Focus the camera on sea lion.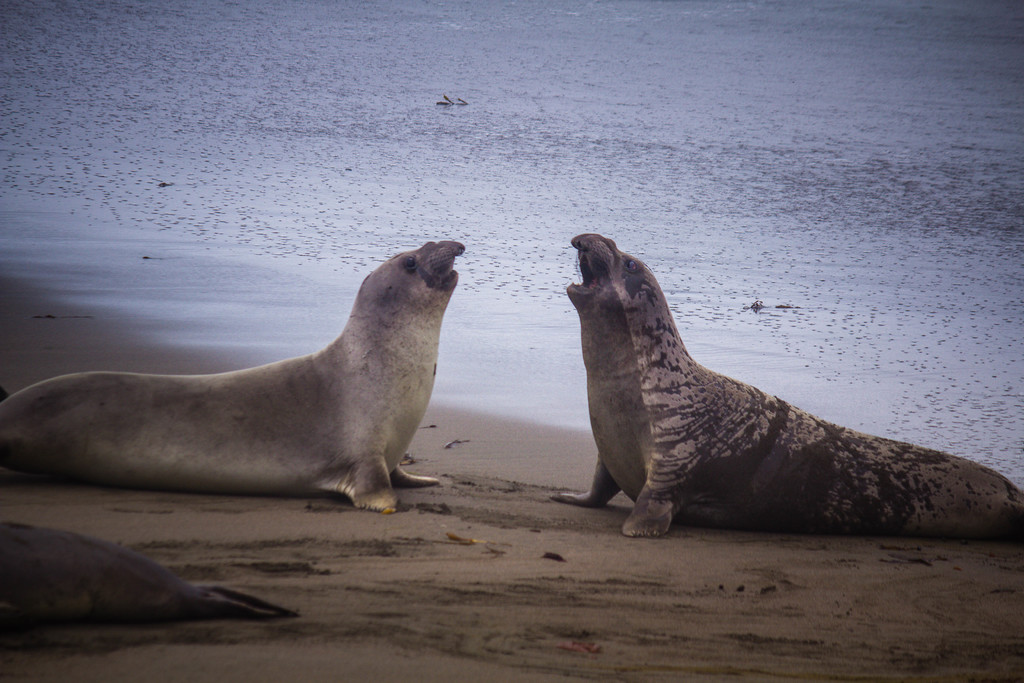
Focus region: [x1=0, y1=514, x2=294, y2=627].
